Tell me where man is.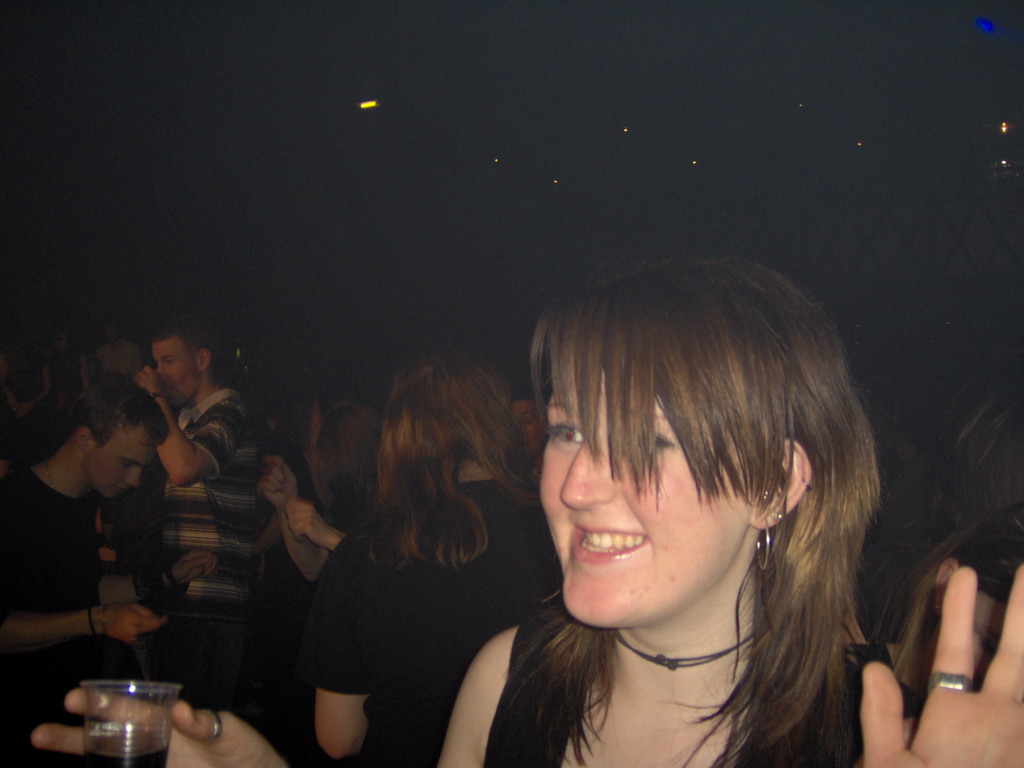
man is at box(509, 388, 550, 472).
